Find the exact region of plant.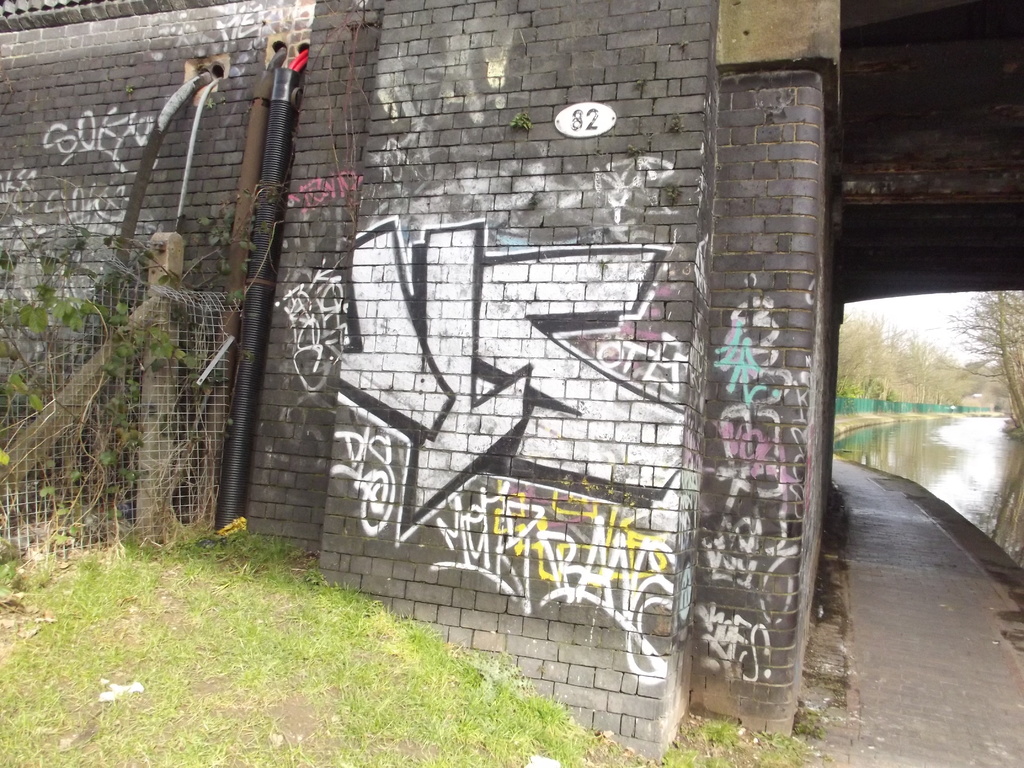
Exact region: 628:147:644:156.
